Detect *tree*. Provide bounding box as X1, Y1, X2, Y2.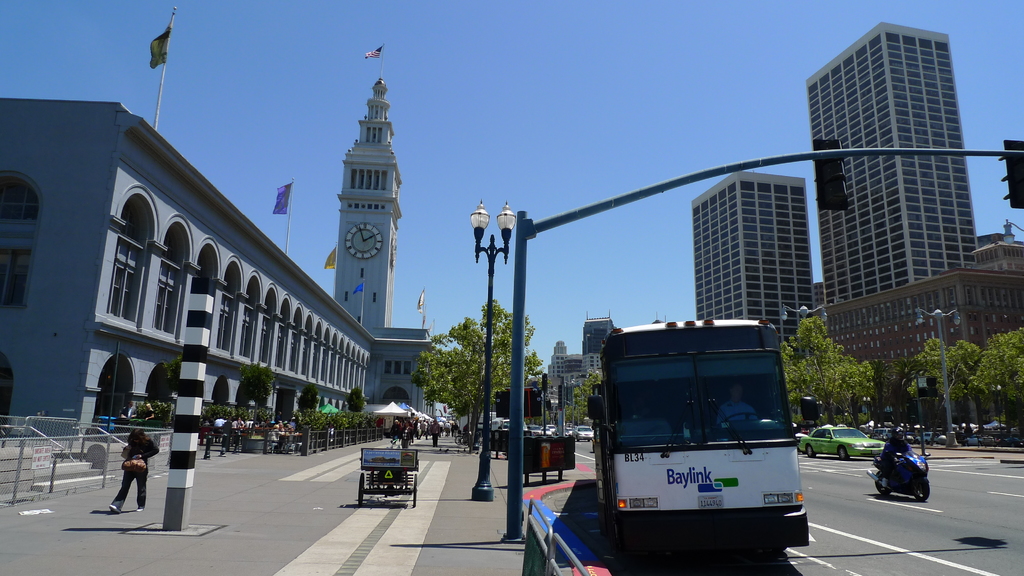
168, 351, 177, 391.
